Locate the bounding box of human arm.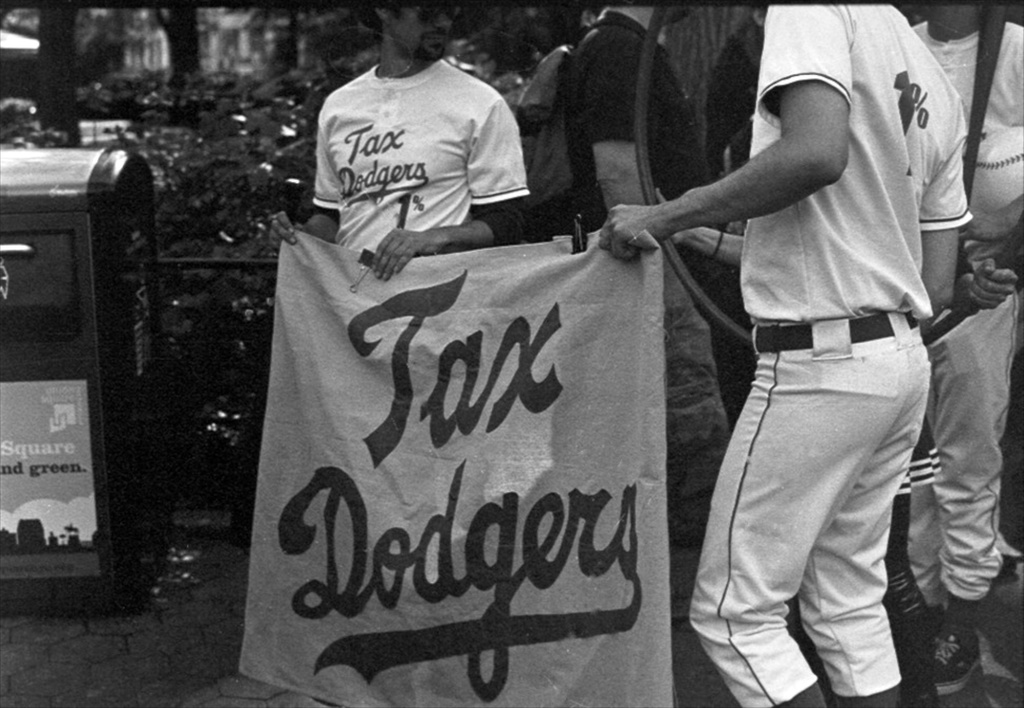
Bounding box: [left=953, top=256, right=1016, bottom=310].
